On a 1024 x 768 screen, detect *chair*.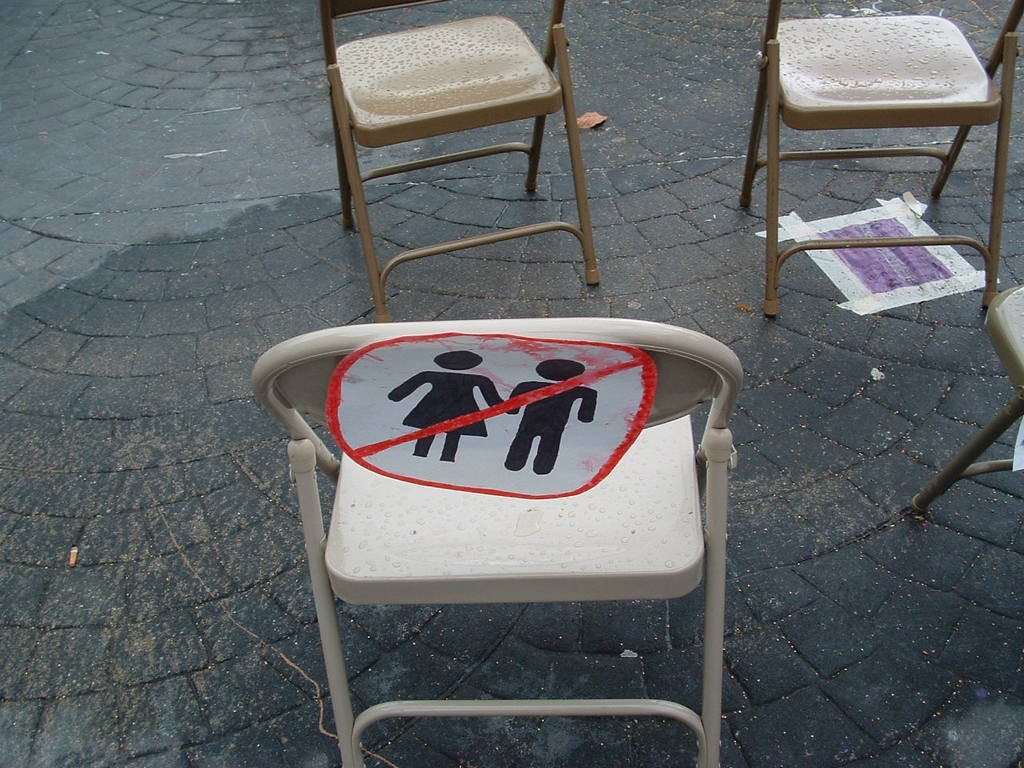
905/277/1023/502.
